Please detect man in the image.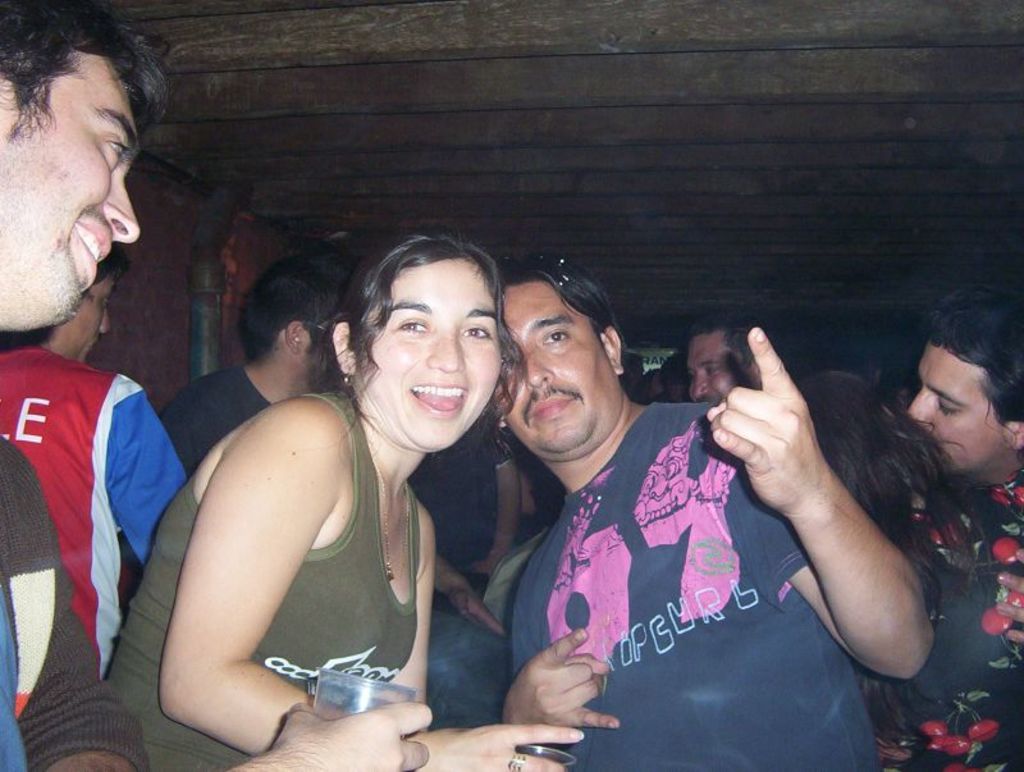
<region>398, 239, 974, 769</region>.
